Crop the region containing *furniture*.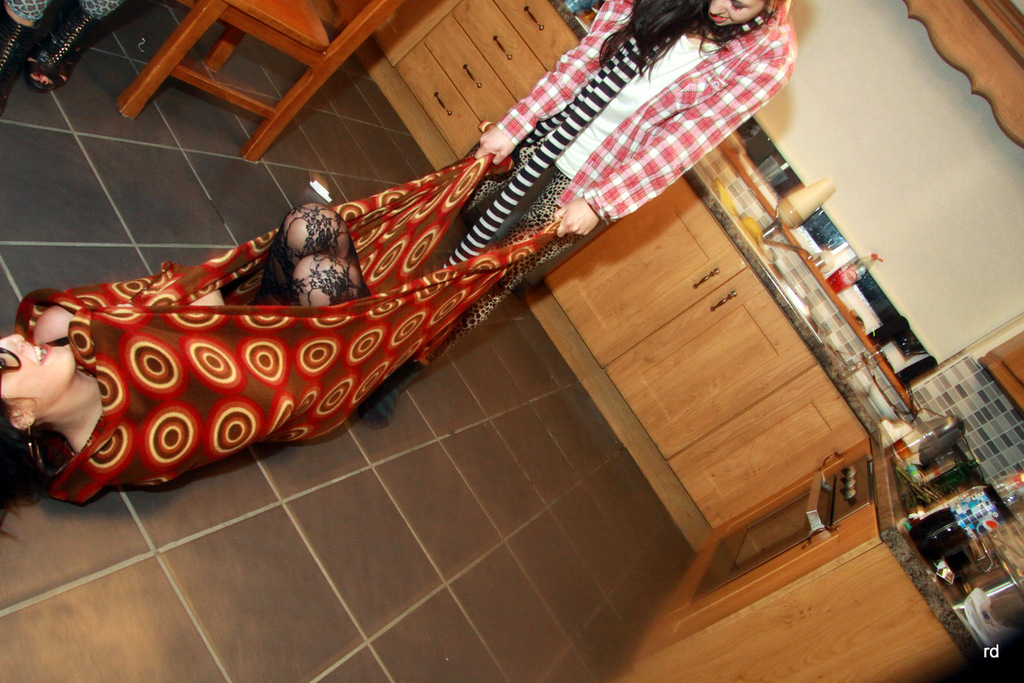
Crop region: (x1=355, y1=0, x2=1023, y2=682).
